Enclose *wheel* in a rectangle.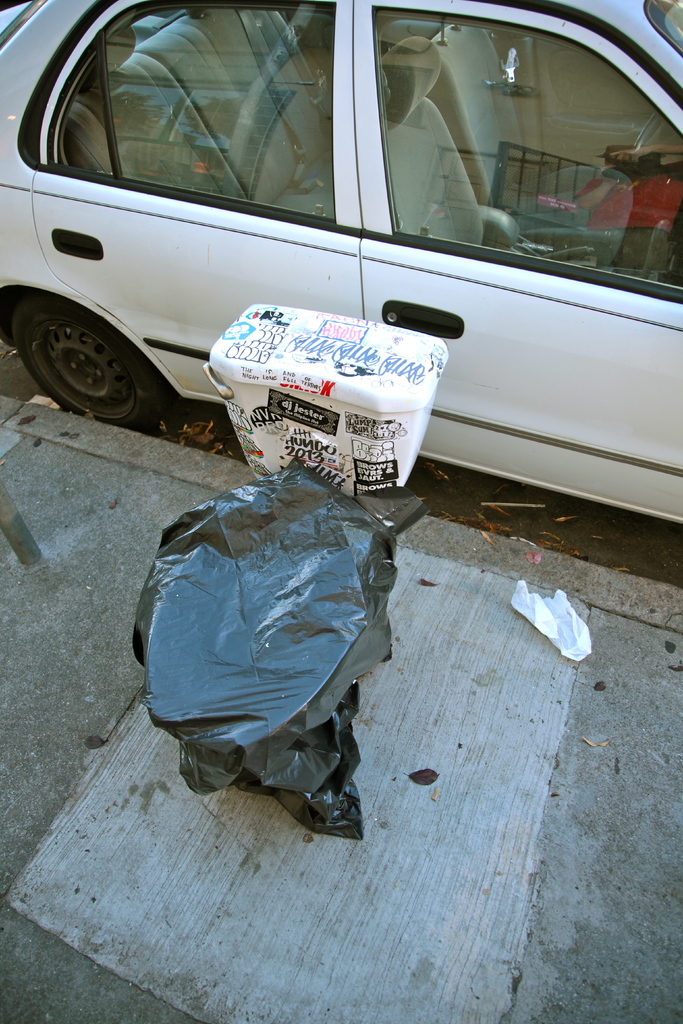
x1=19 y1=290 x2=157 y2=419.
